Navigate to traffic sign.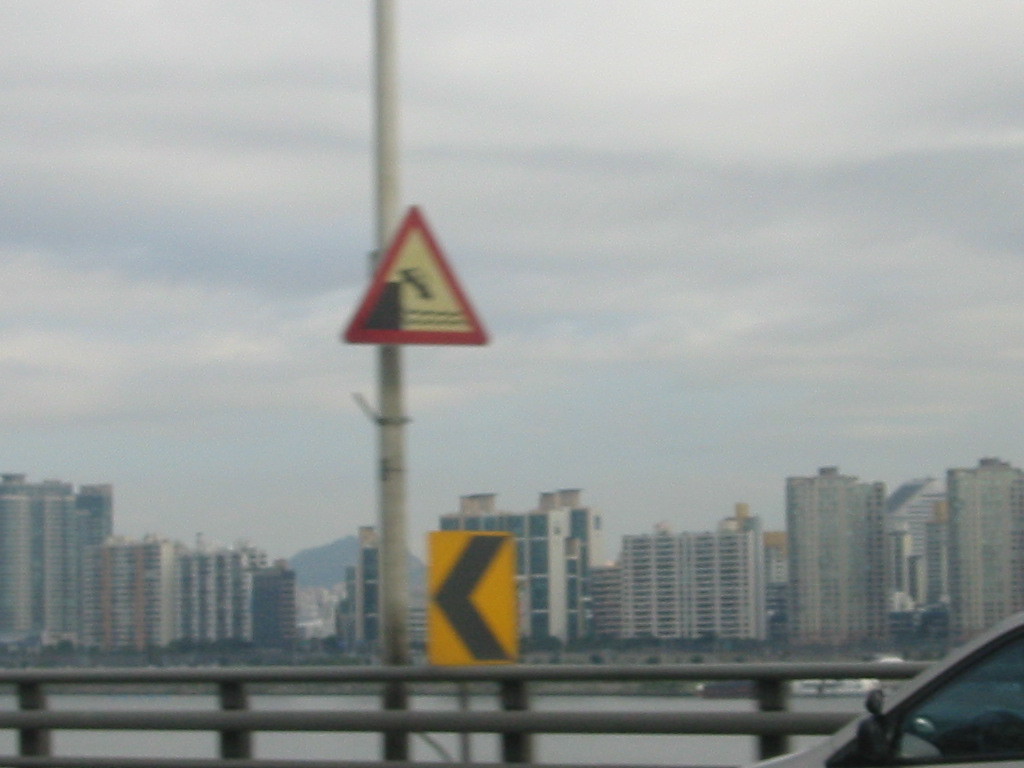
Navigation target: [429, 529, 521, 665].
